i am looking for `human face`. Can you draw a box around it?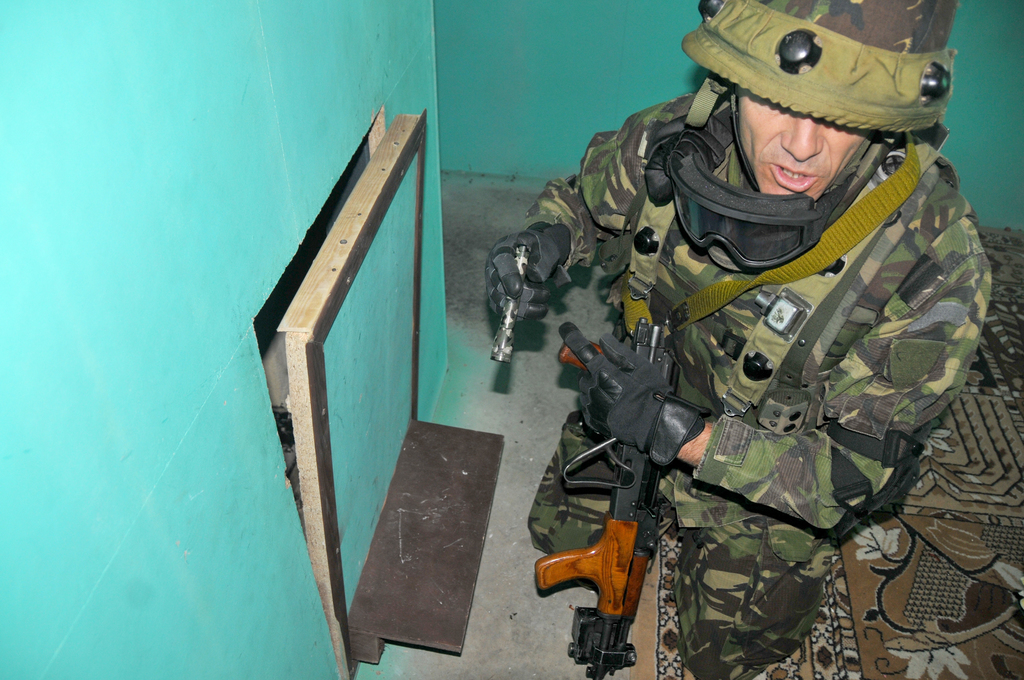
Sure, the bounding box is (left=730, top=96, right=863, bottom=204).
